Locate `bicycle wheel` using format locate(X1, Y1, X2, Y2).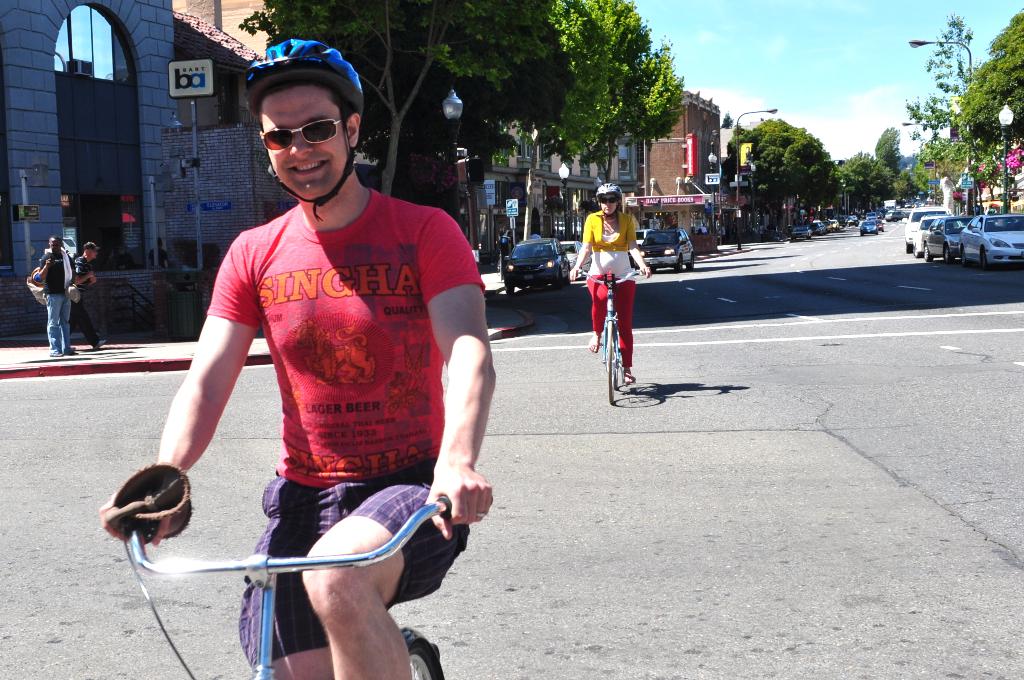
locate(405, 631, 439, 679).
